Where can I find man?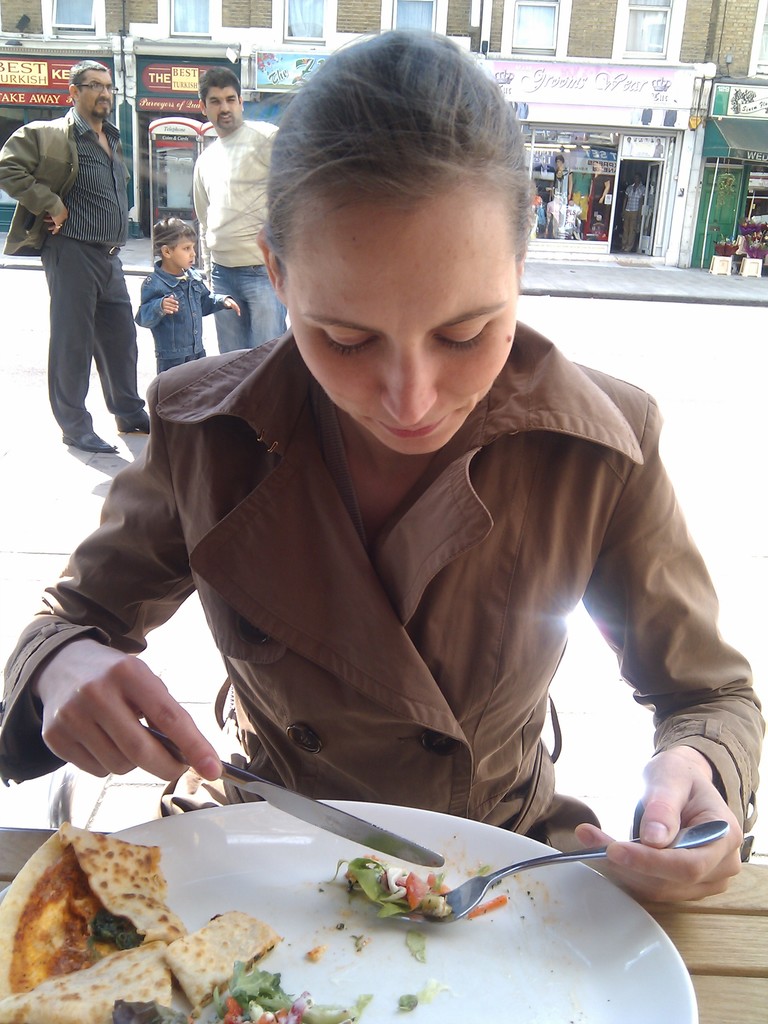
You can find it at <region>622, 169, 650, 257</region>.
